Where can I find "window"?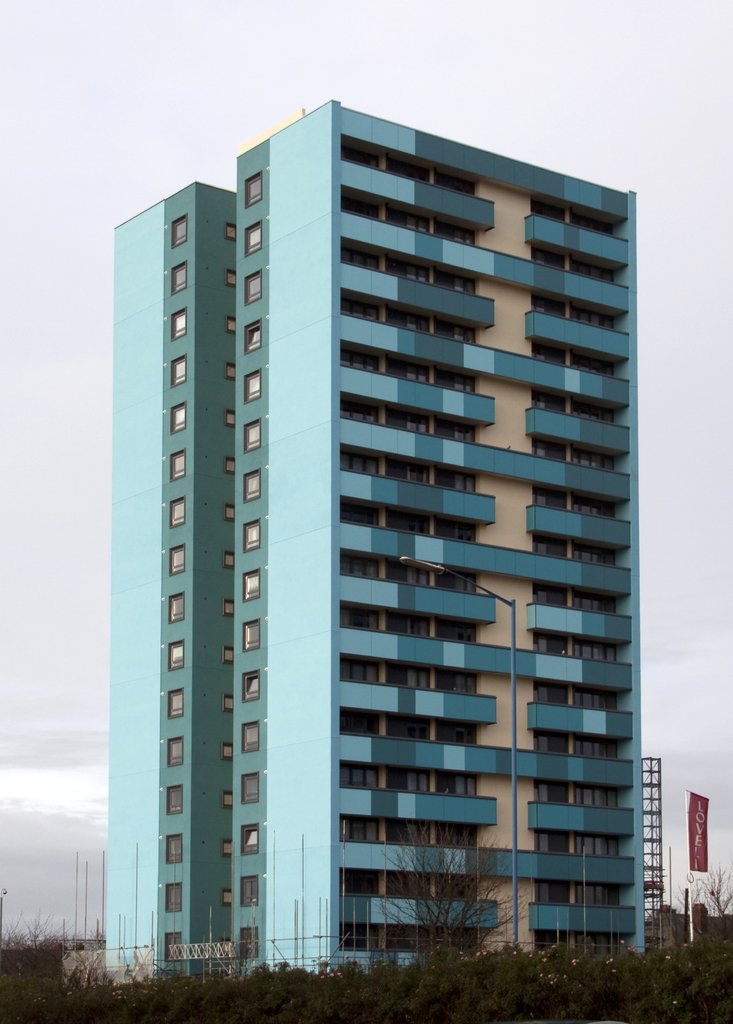
You can find it at (242,774,259,802).
